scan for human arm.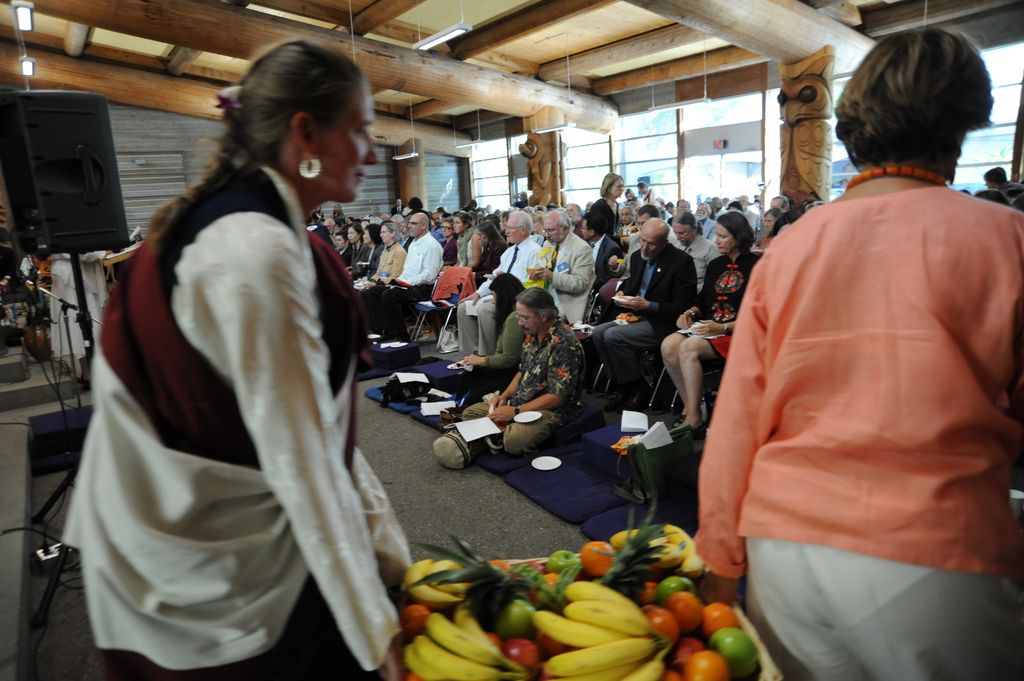
Scan result: bbox=(390, 239, 447, 290).
